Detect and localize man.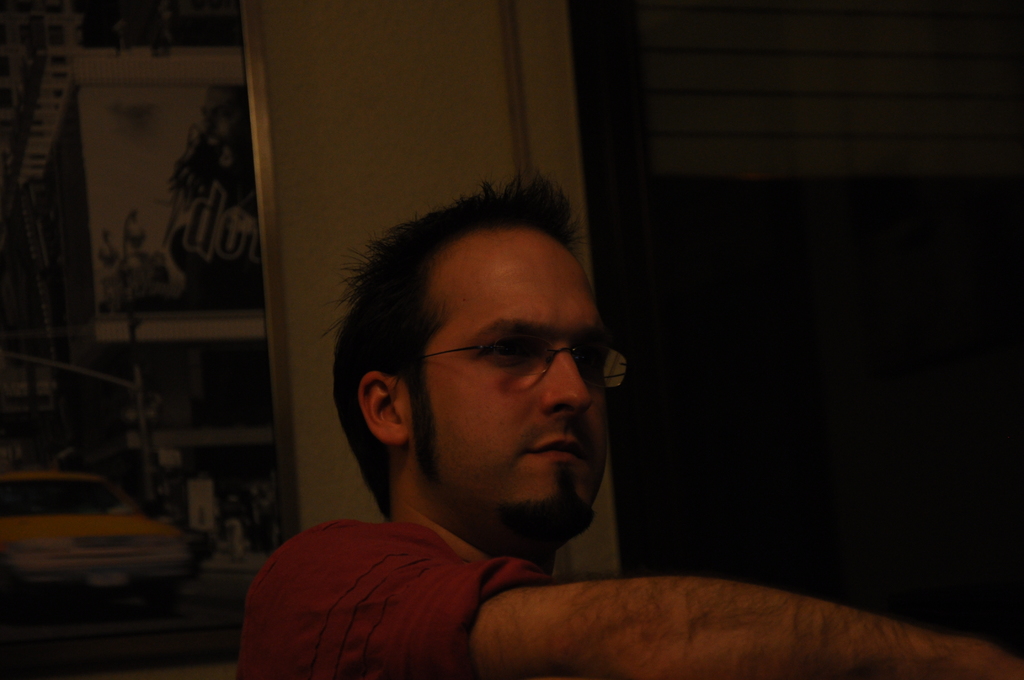
Localized at [210,328,867,660].
